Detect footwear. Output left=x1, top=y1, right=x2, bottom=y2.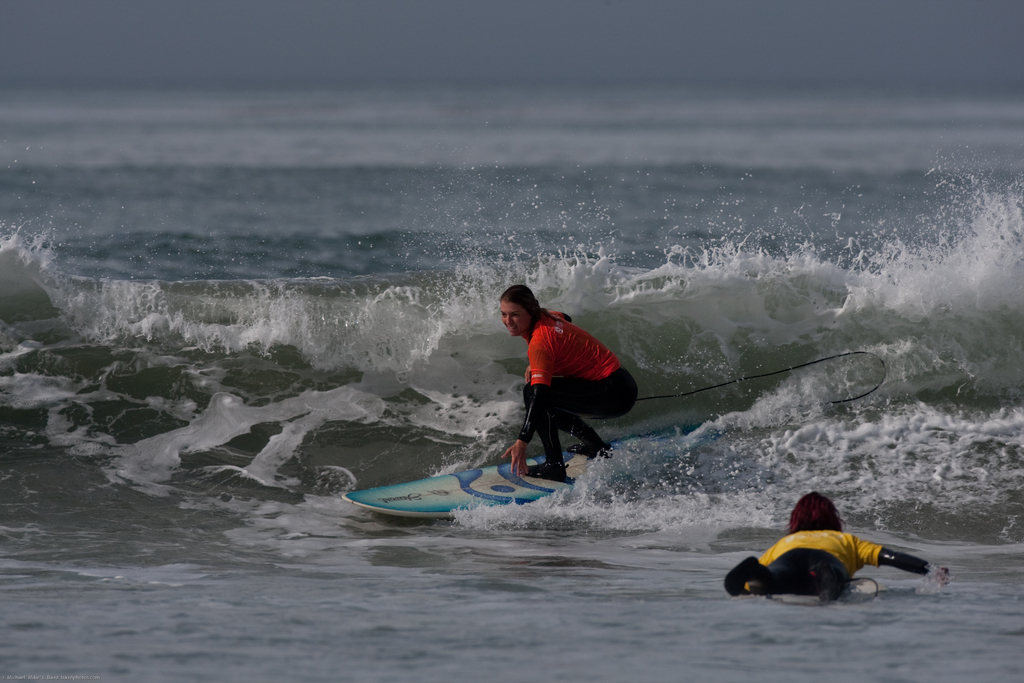
left=810, top=564, right=838, bottom=606.
